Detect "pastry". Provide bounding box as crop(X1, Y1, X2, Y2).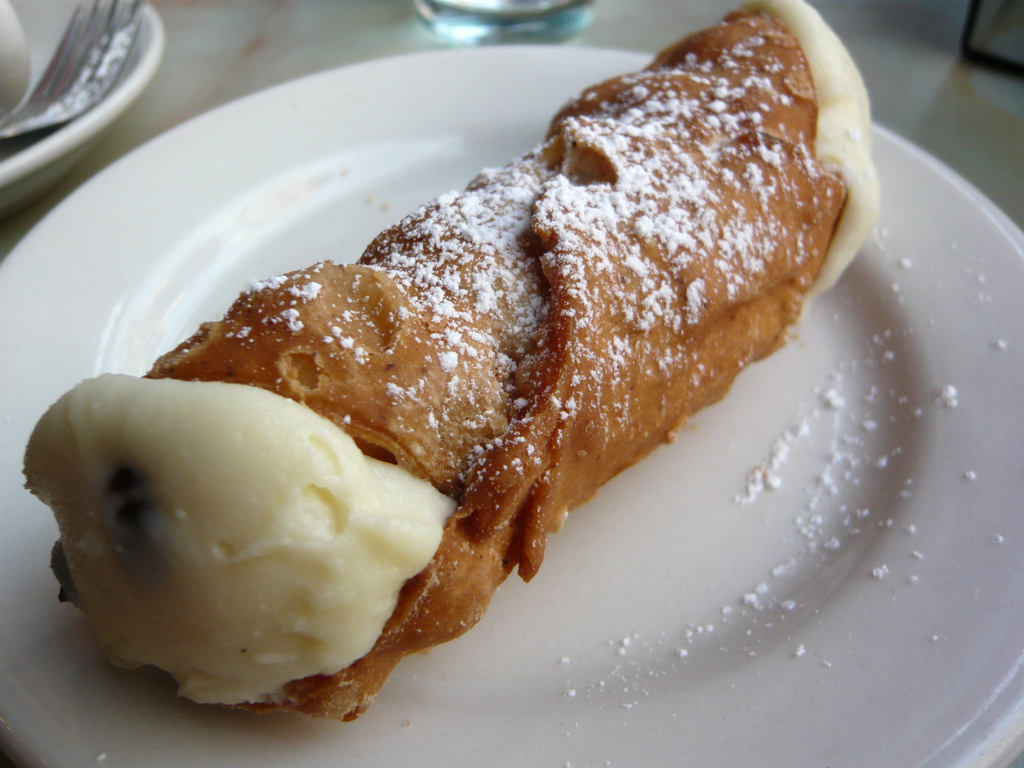
crop(28, 0, 879, 724).
